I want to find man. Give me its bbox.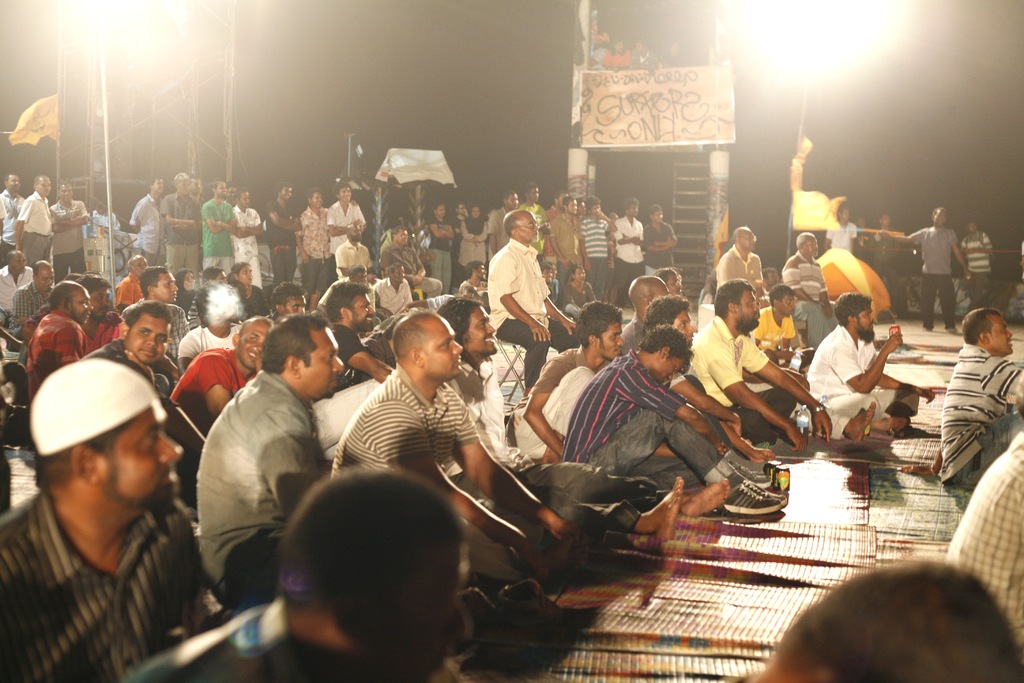
detection(166, 282, 243, 379).
